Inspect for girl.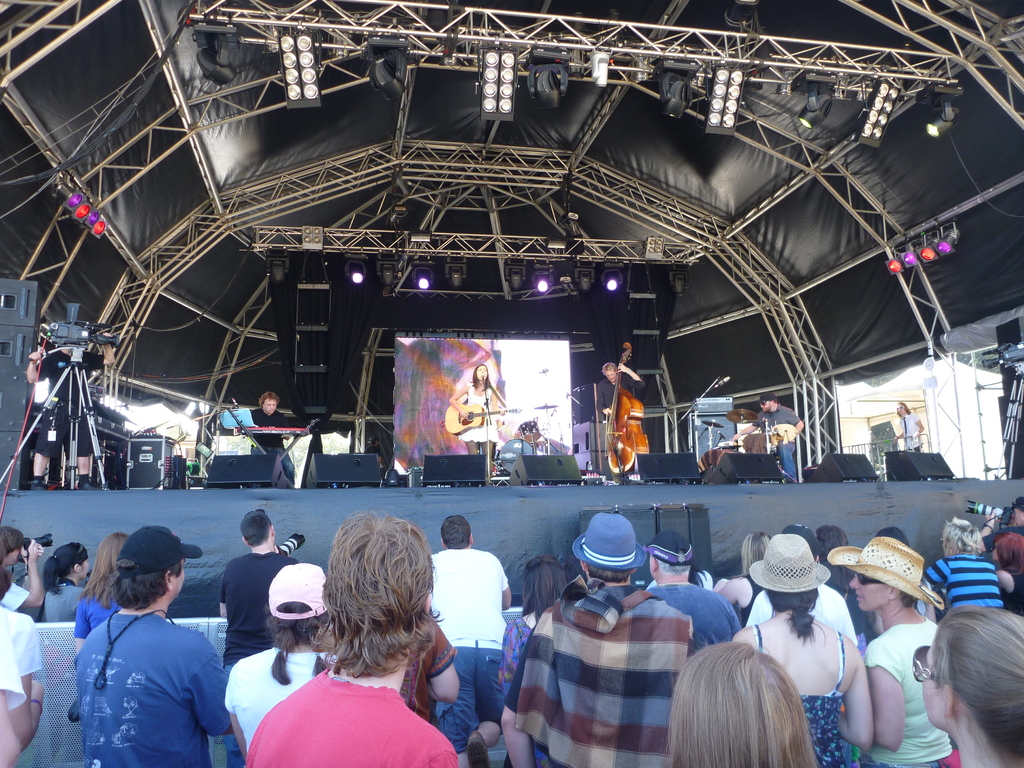
Inspection: (911, 605, 1023, 767).
